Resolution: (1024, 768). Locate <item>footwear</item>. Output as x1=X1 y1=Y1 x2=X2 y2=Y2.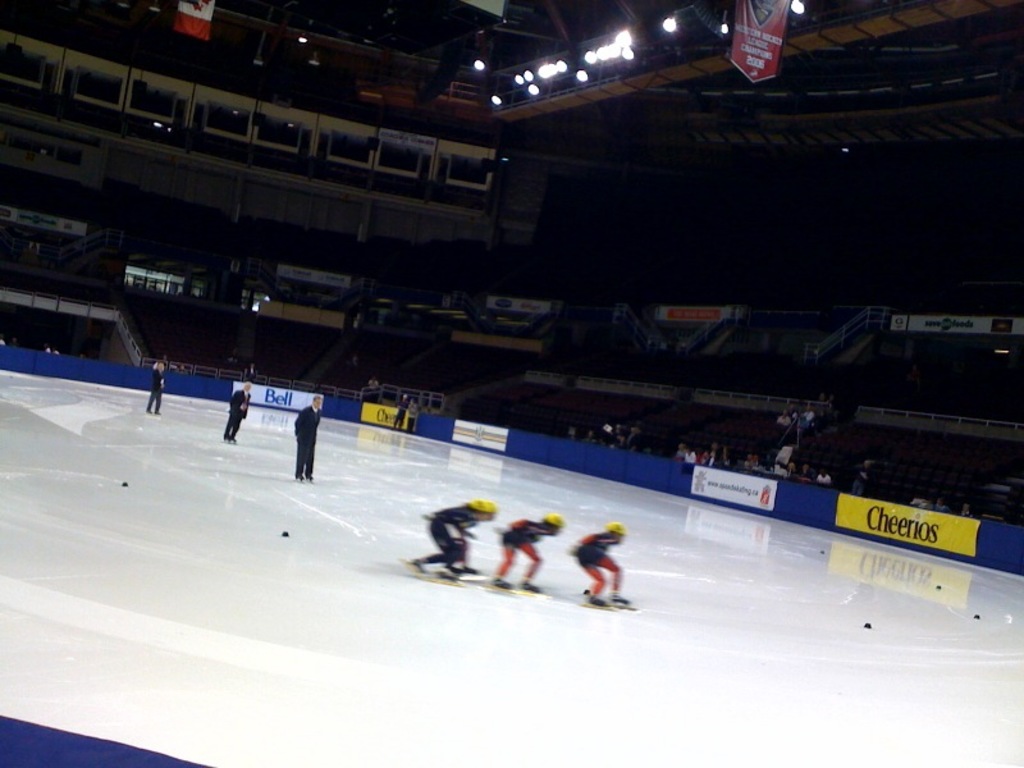
x1=454 y1=563 x2=475 y2=577.
